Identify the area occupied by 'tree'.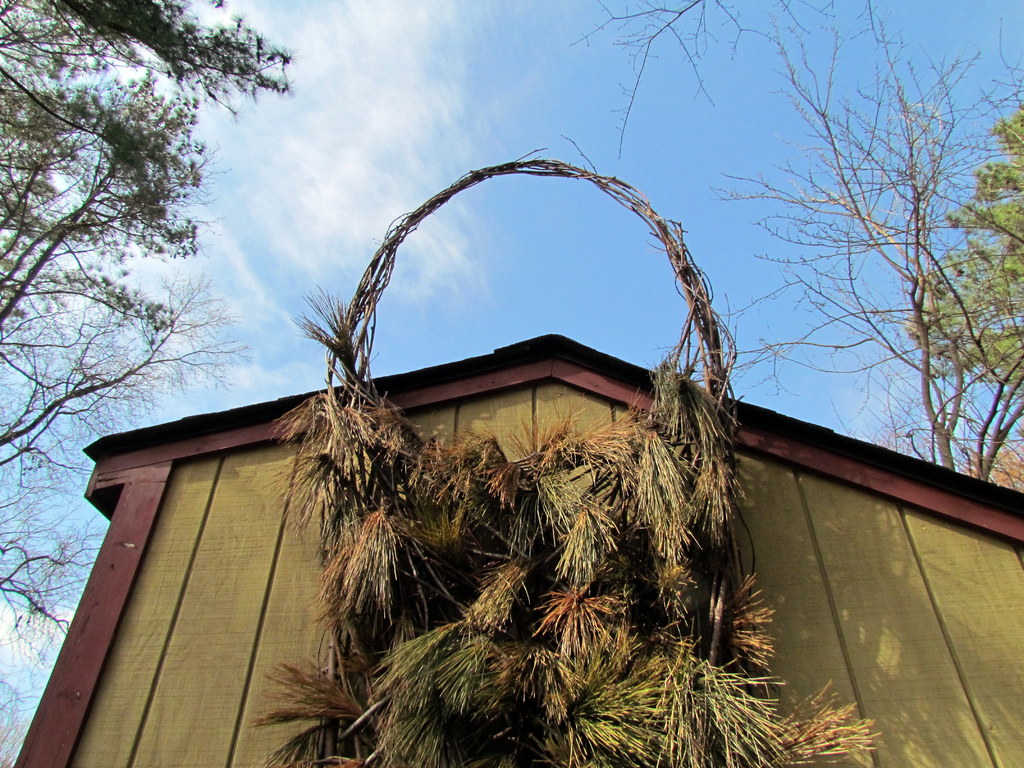
Area: rect(714, 0, 1023, 499).
